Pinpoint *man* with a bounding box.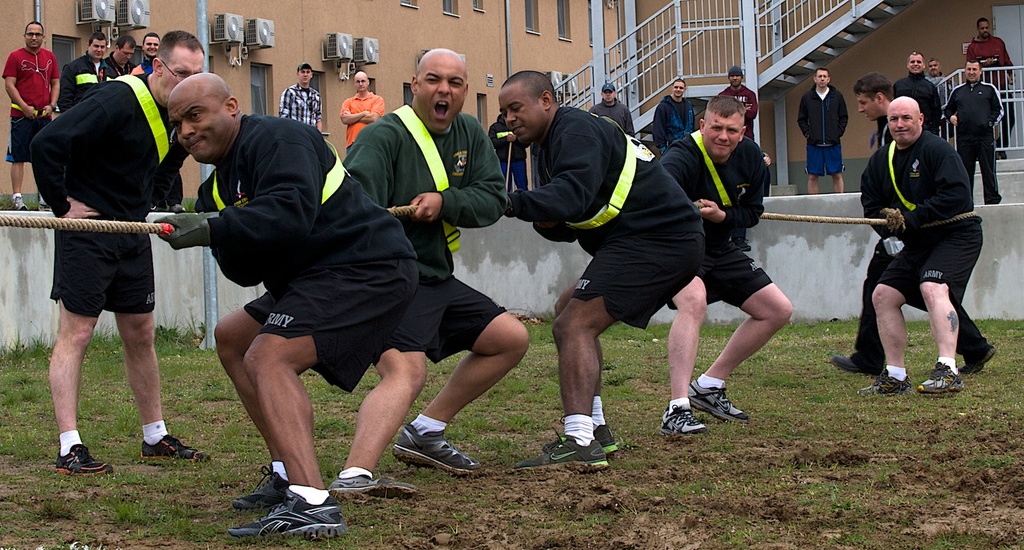
(x1=135, y1=27, x2=169, y2=68).
